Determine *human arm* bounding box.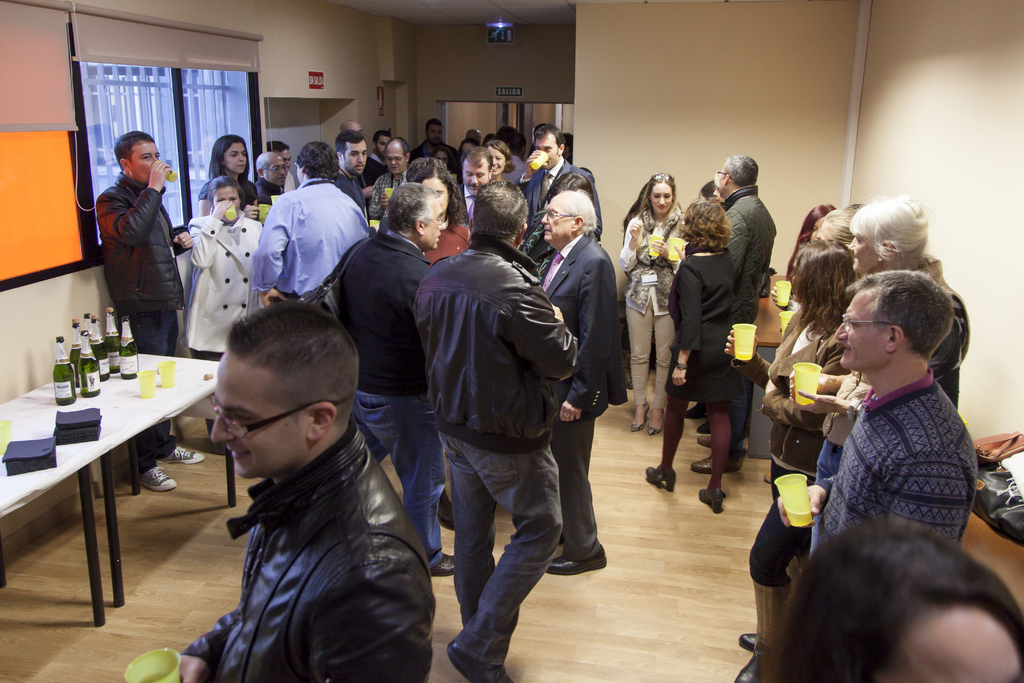
Determined: 789 388 865 425.
